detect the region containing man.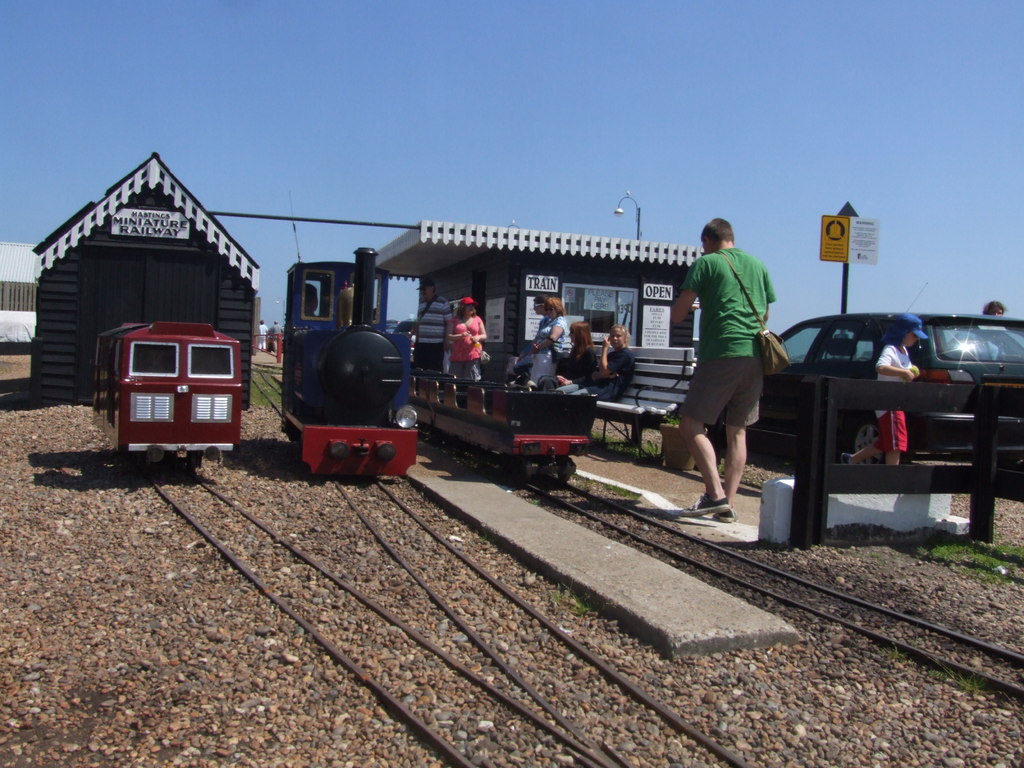
select_region(268, 316, 280, 351).
